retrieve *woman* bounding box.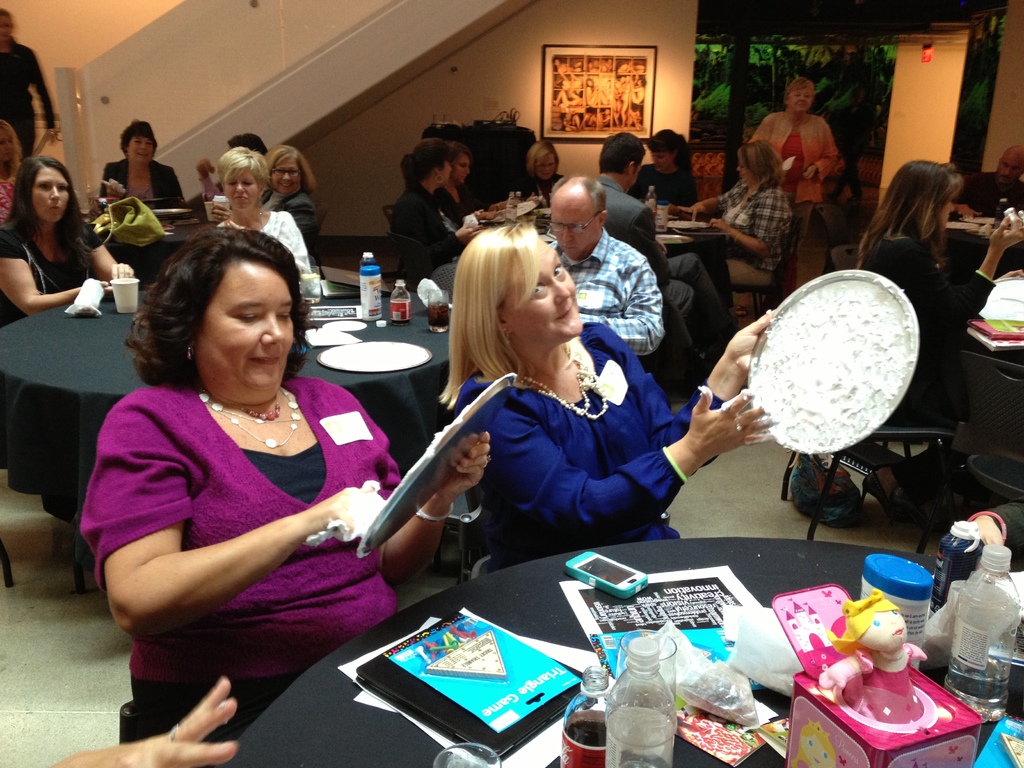
Bounding box: bbox=[0, 154, 133, 490].
